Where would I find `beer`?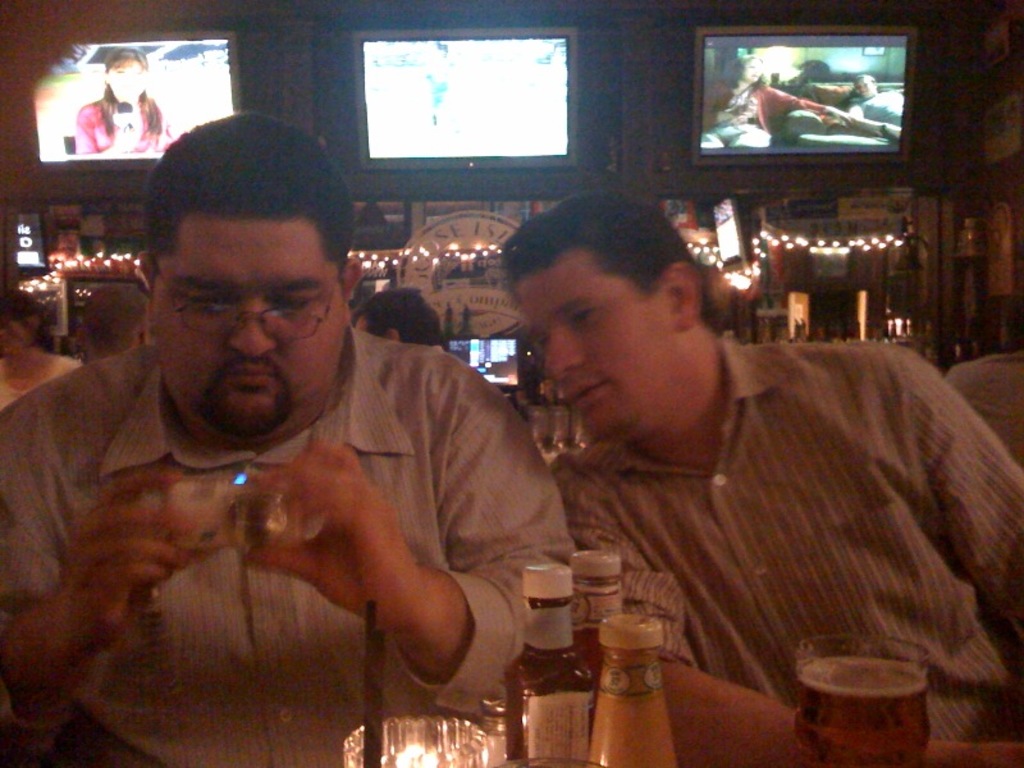
At <bbox>572, 553, 625, 689</bbox>.
